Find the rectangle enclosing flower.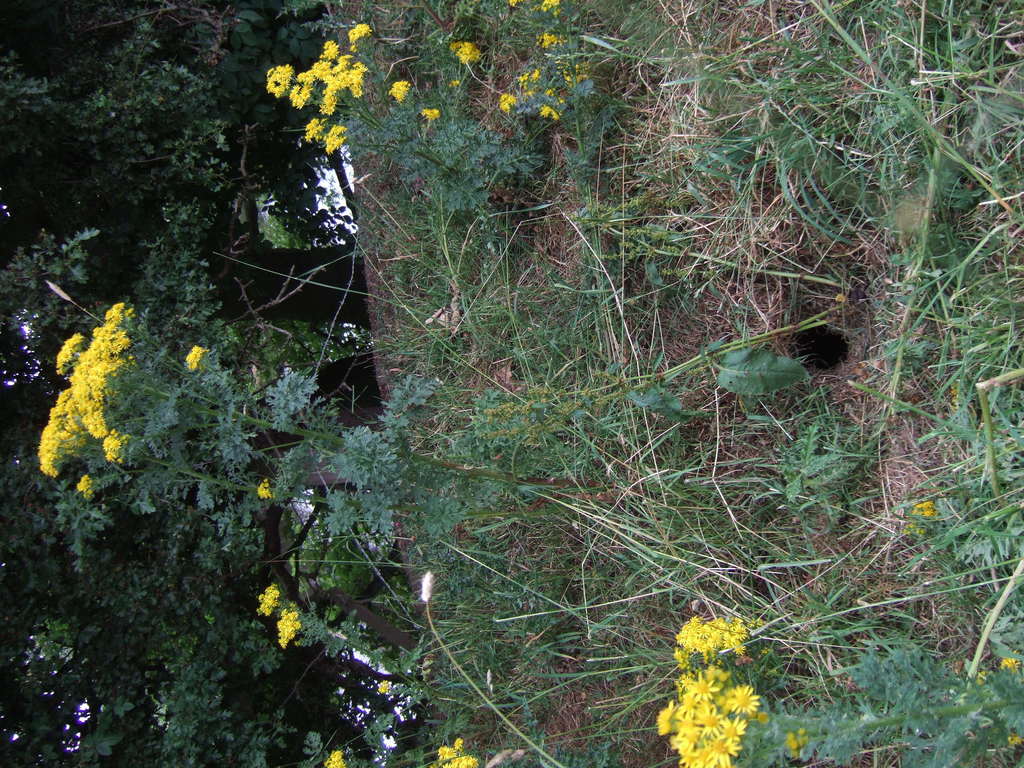
x1=721, y1=685, x2=754, y2=716.
